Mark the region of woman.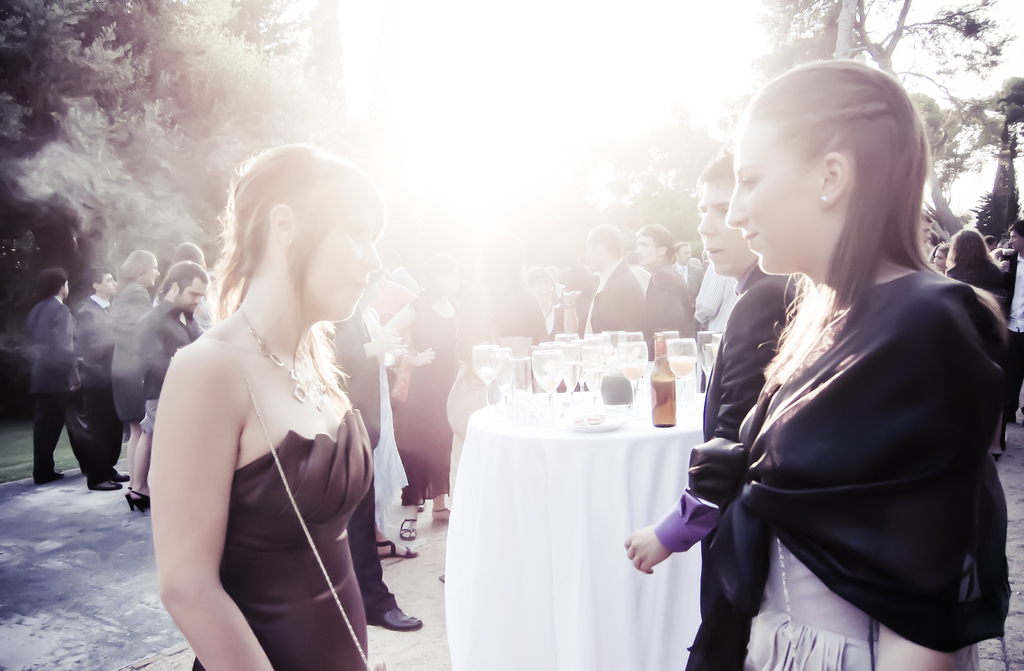
Region: bbox=(381, 262, 463, 545).
